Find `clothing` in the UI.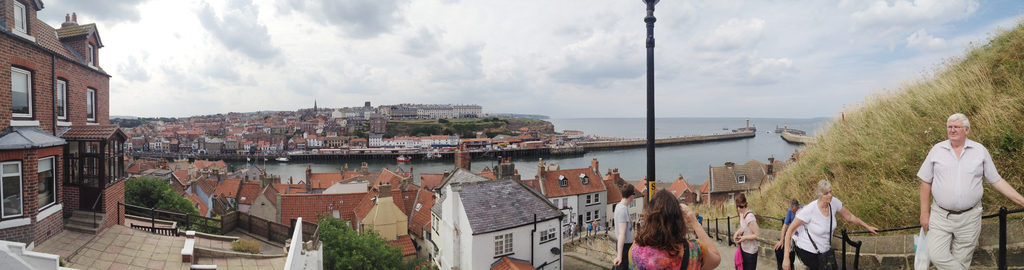
UI element at 631 235 710 269.
